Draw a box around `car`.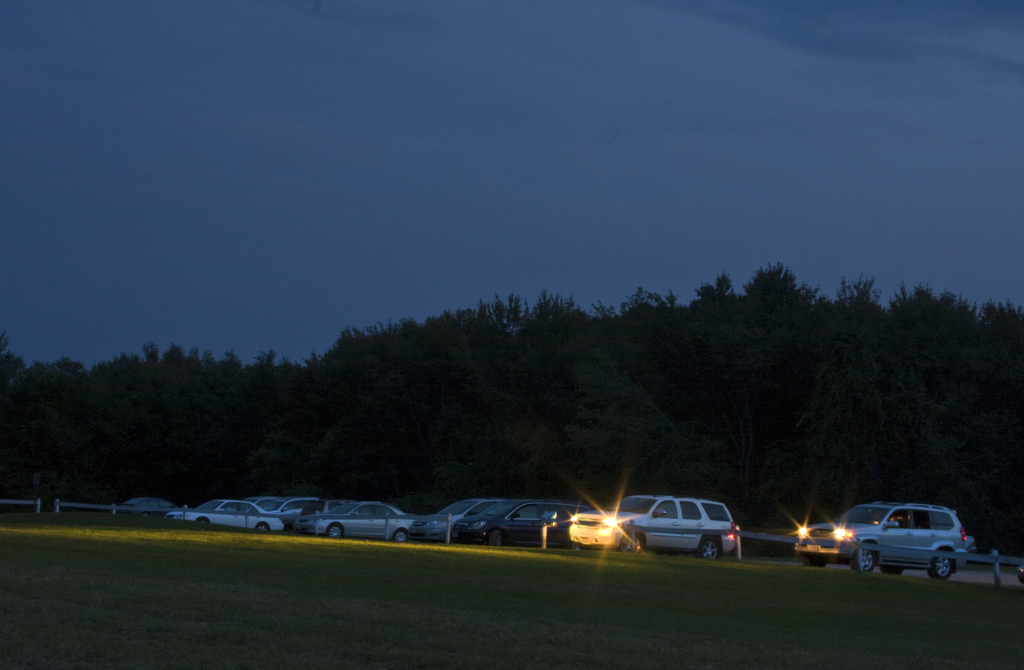
406:496:501:544.
